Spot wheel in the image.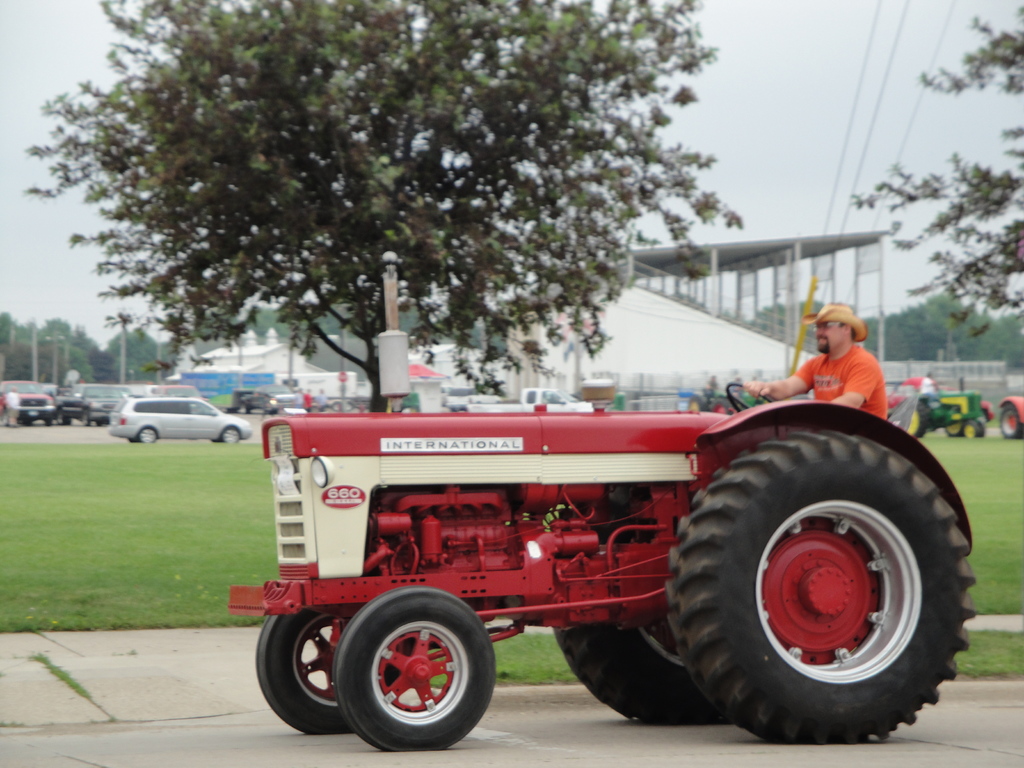
wheel found at [135,428,157,442].
